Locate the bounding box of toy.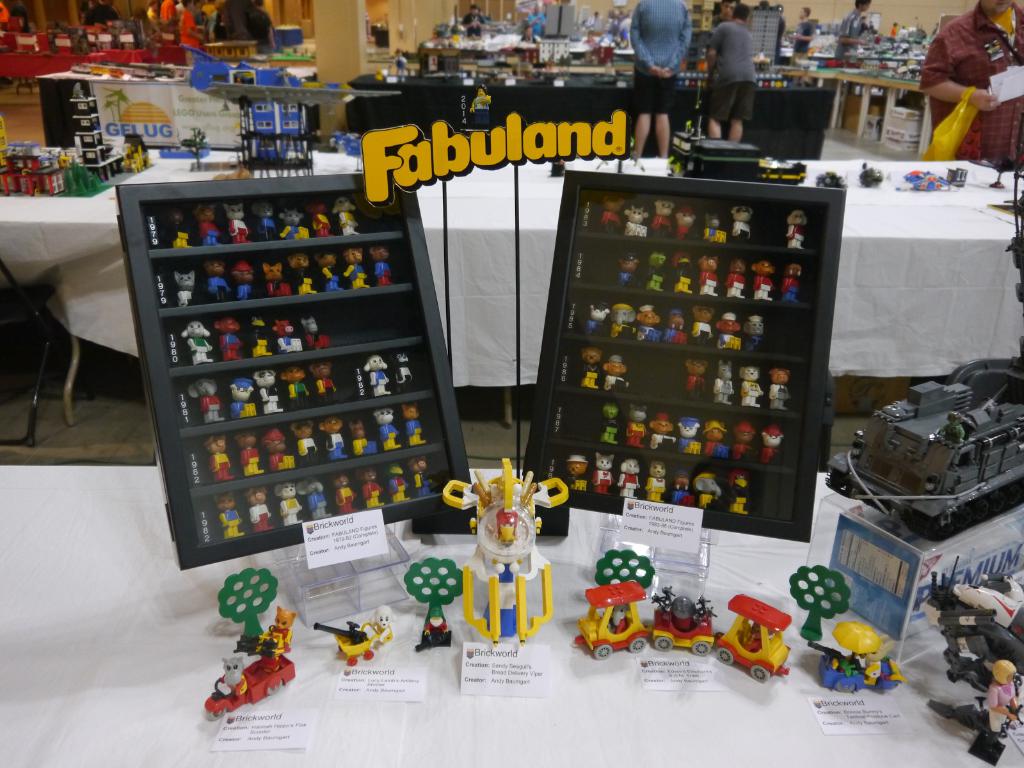
Bounding box: box(716, 311, 742, 352).
